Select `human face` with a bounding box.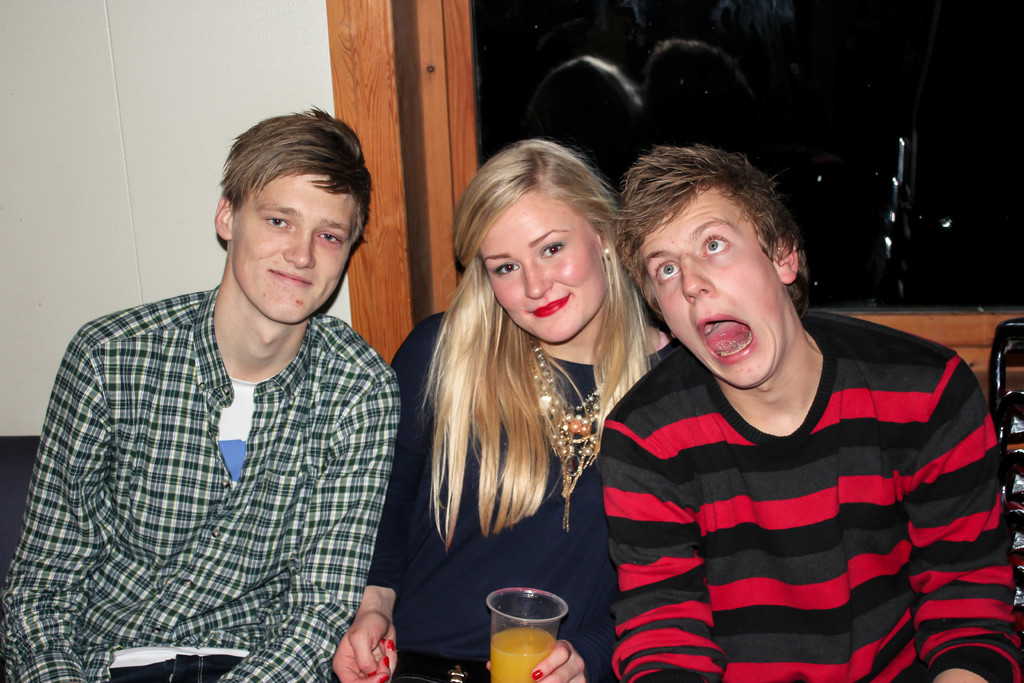
479 188 606 342.
